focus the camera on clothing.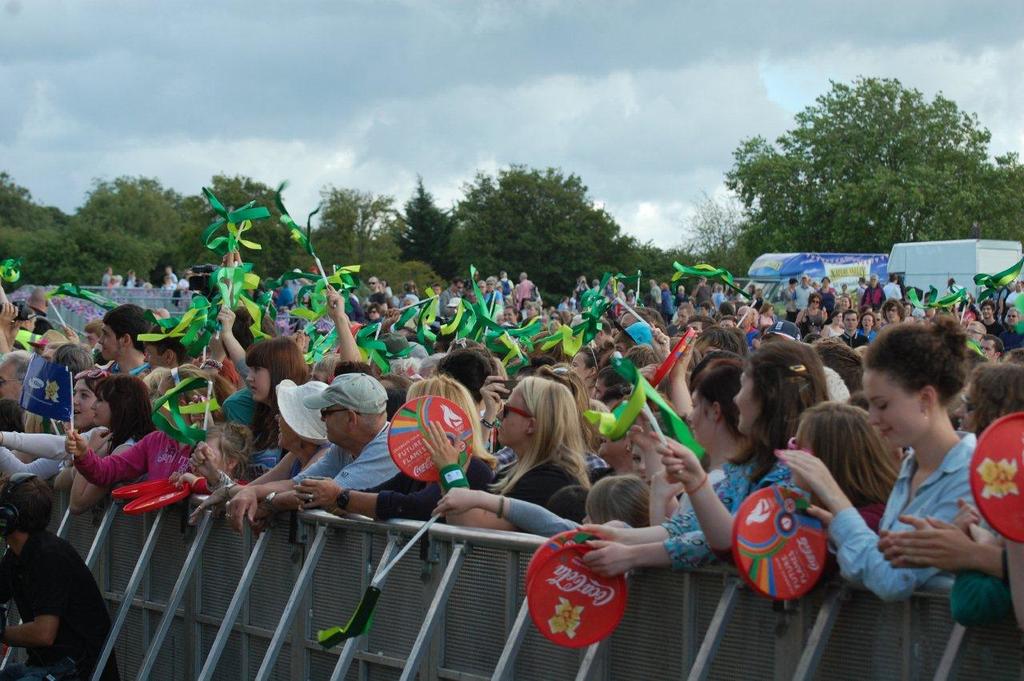
Focus region: 0,423,94,471.
